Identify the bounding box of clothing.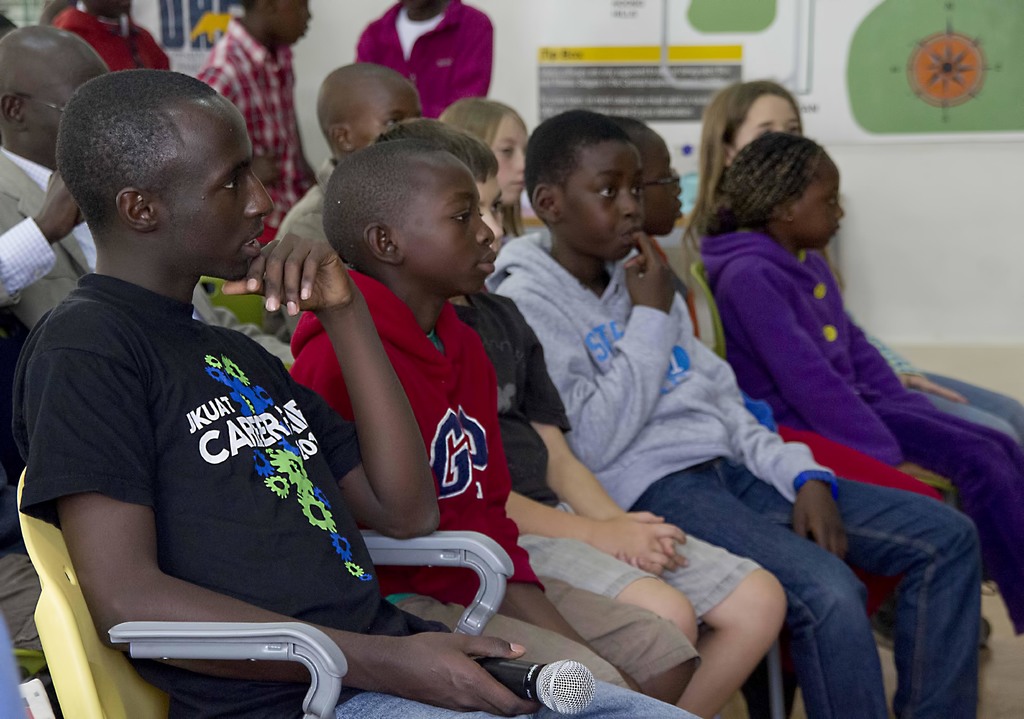
{"left": 272, "top": 155, "right": 332, "bottom": 248}.
